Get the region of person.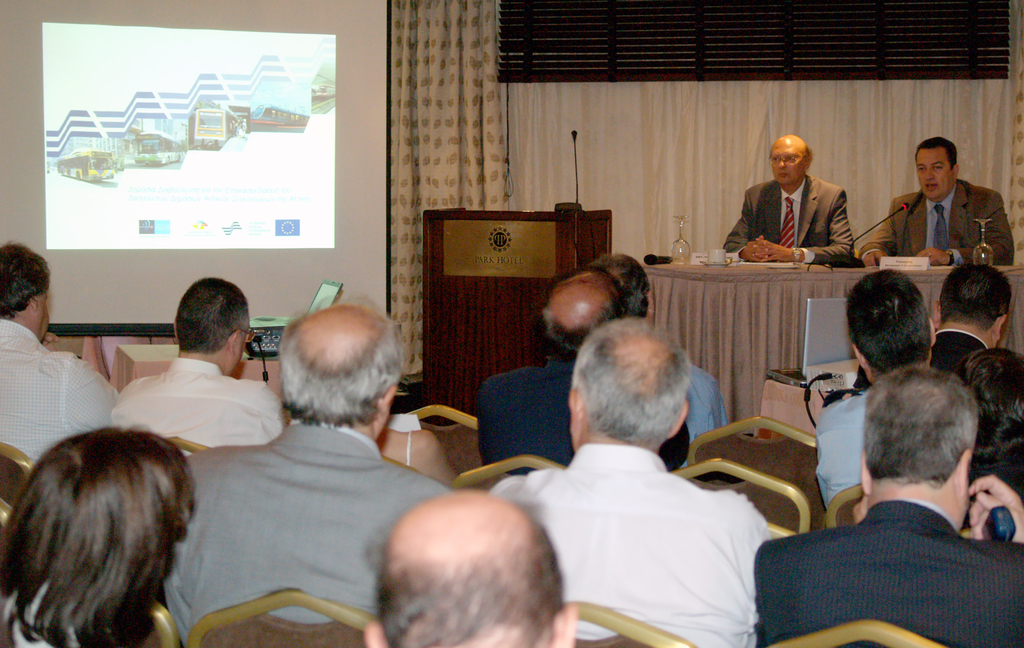
pyautogui.locateOnScreen(736, 123, 863, 276).
